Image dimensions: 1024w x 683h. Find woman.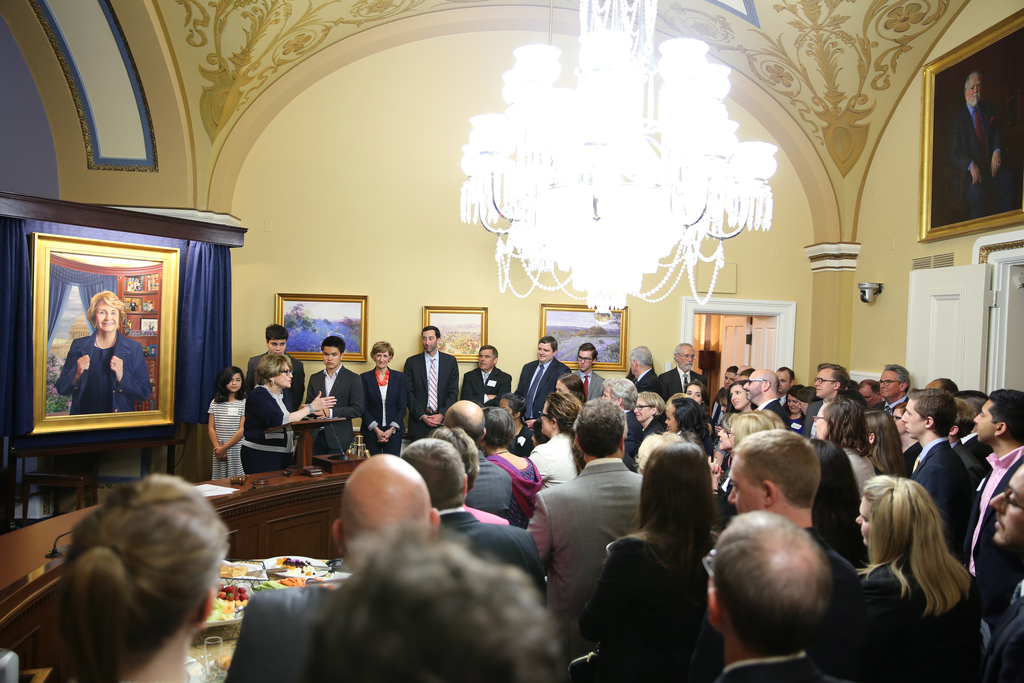
(682,380,715,424).
